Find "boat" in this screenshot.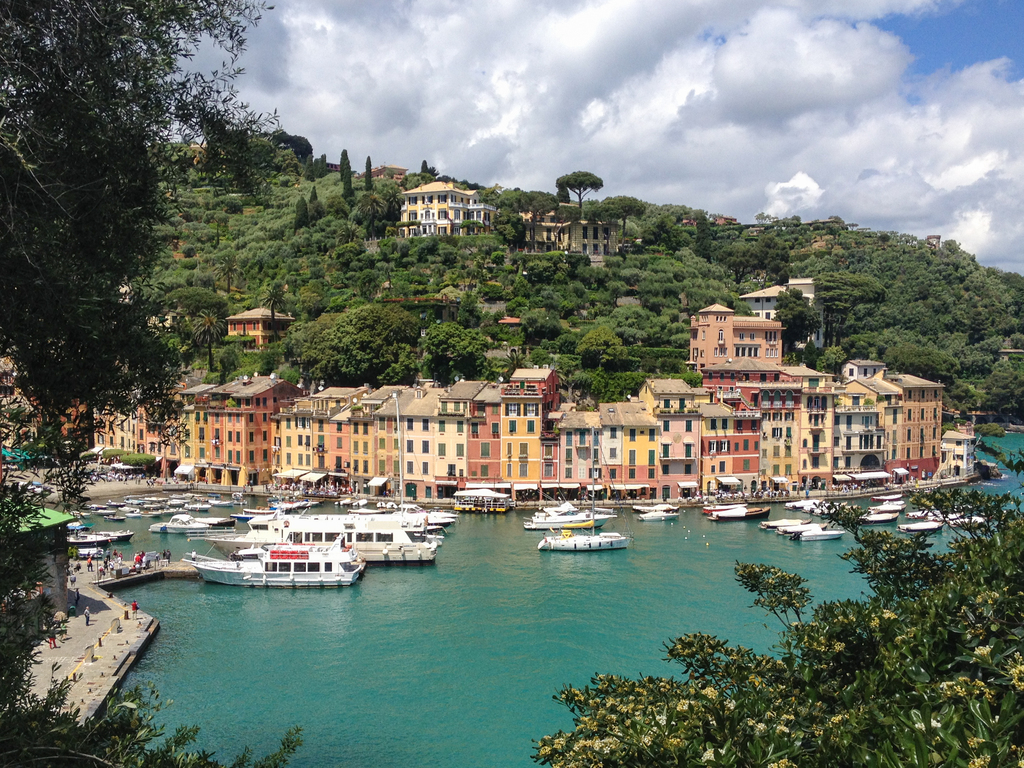
The bounding box for "boat" is bbox=[870, 494, 904, 502].
